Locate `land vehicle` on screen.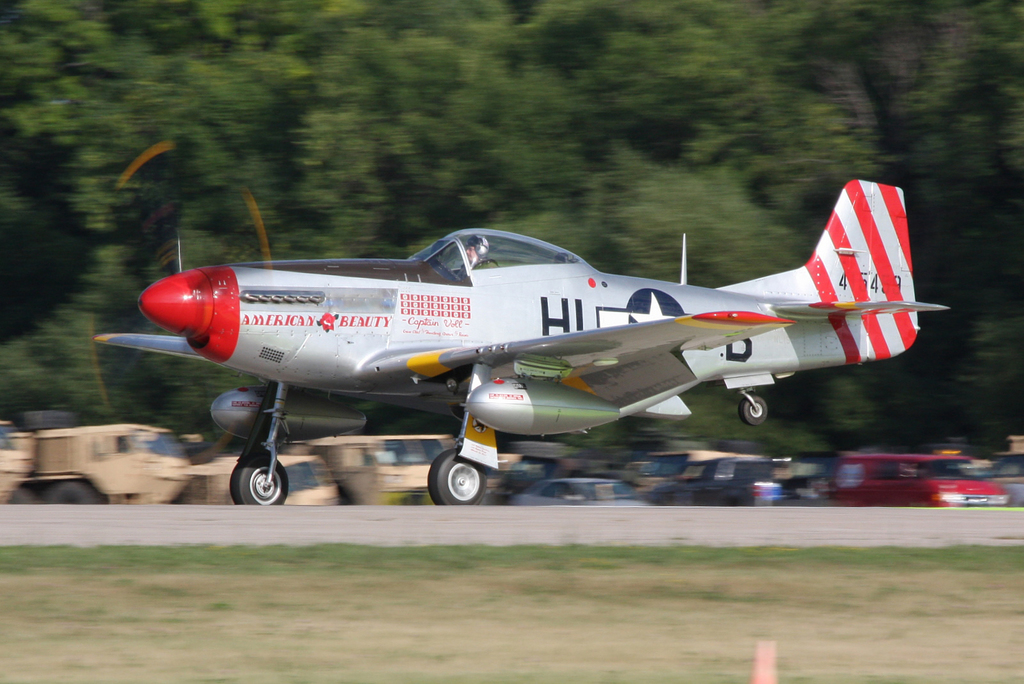
On screen at left=0, top=419, right=35, bottom=504.
